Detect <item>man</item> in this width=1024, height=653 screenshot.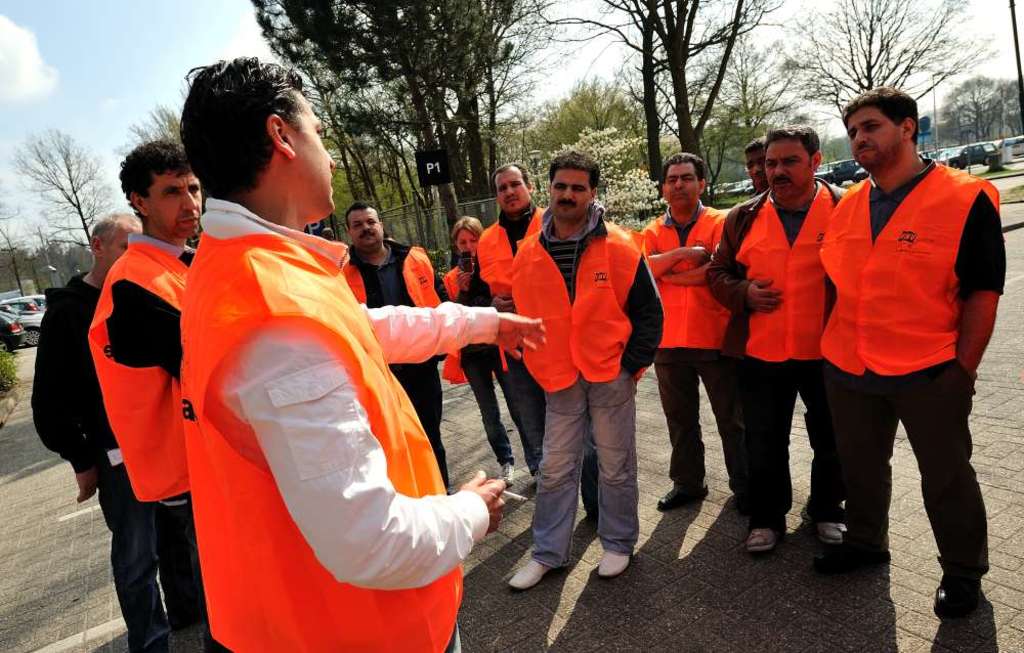
Detection: (109, 119, 486, 640).
